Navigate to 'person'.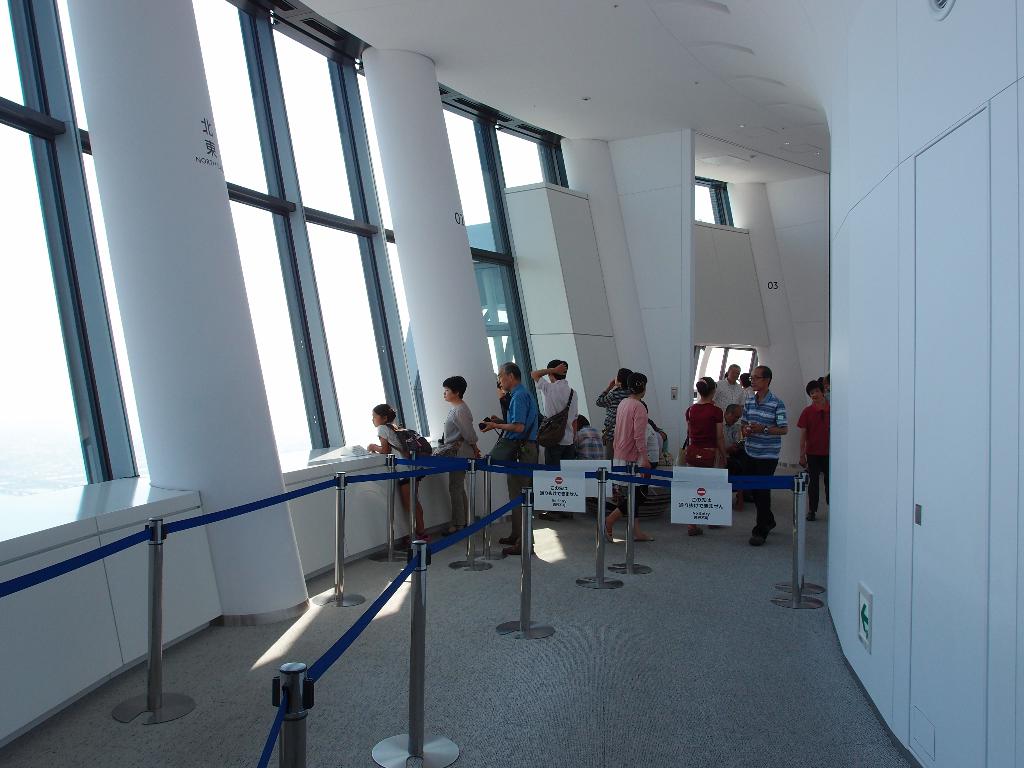
Navigation target: (741,363,791,545).
